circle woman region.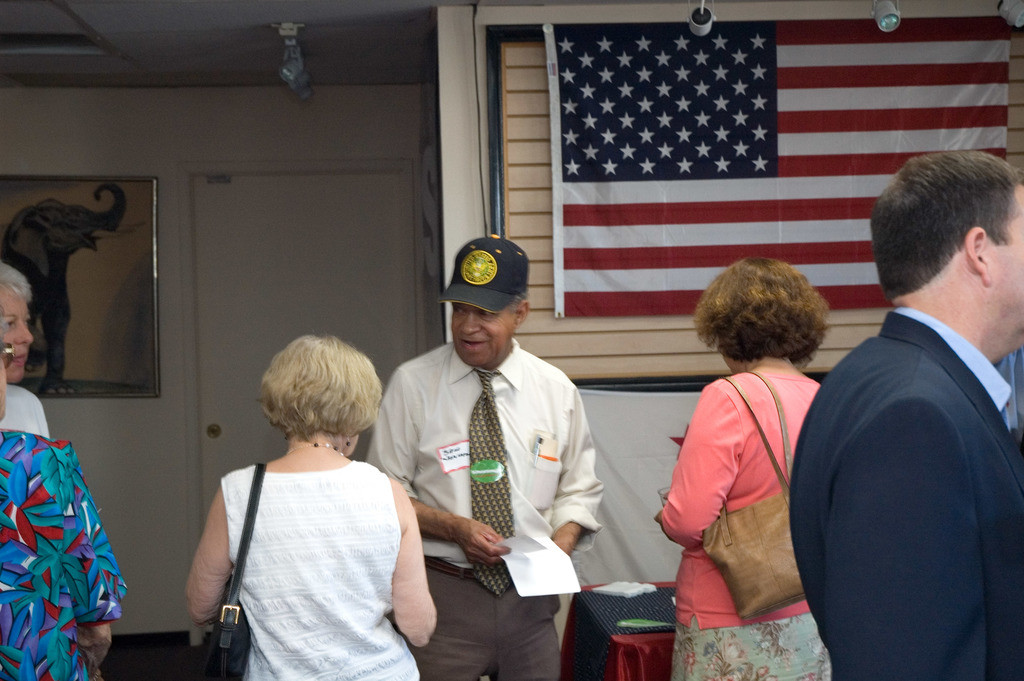
Region: <bbox>0, 338, 127, 680</bbox>.
